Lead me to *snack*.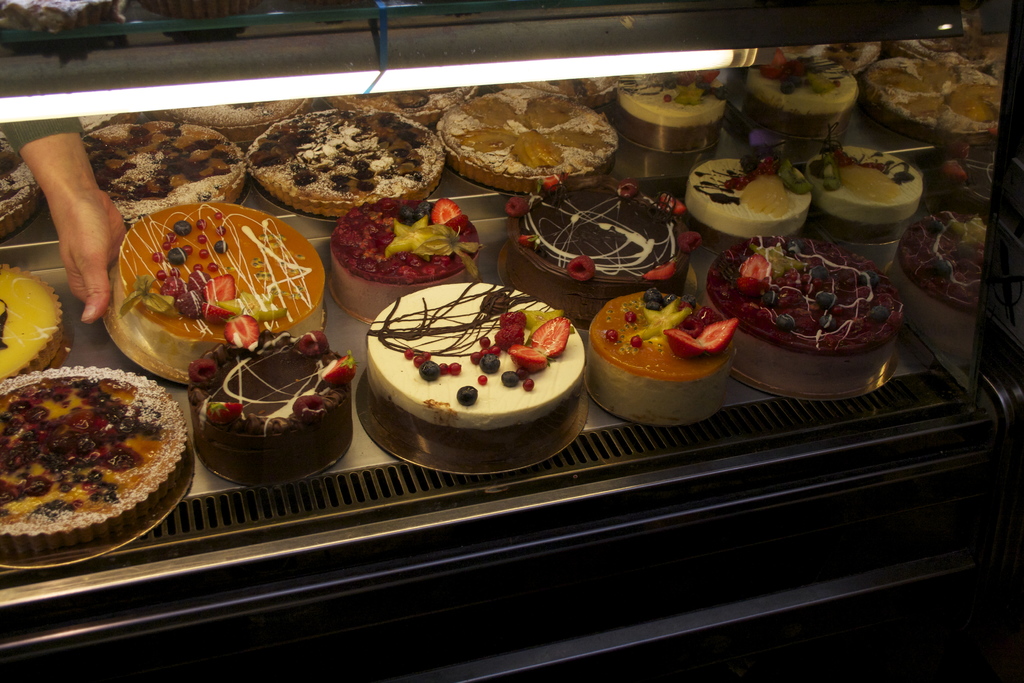
Lead to Rect(6, 113, 135, 143).
